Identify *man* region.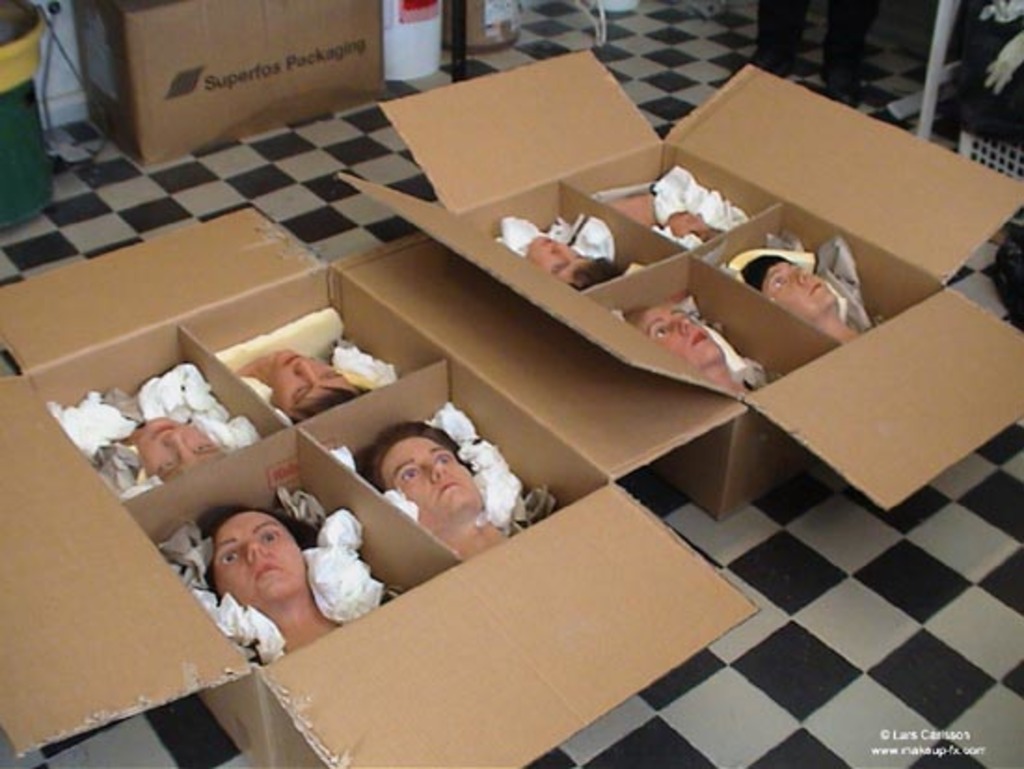
Region: x1=326, y1=410, x2=519, y2=585.
